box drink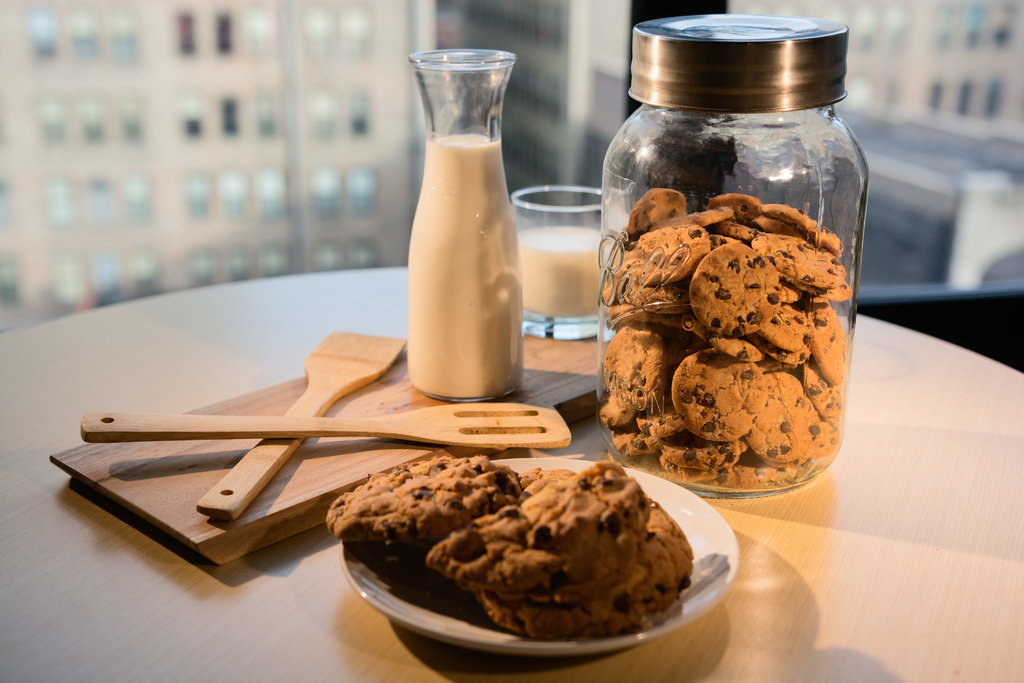
(520,227,596,342)
